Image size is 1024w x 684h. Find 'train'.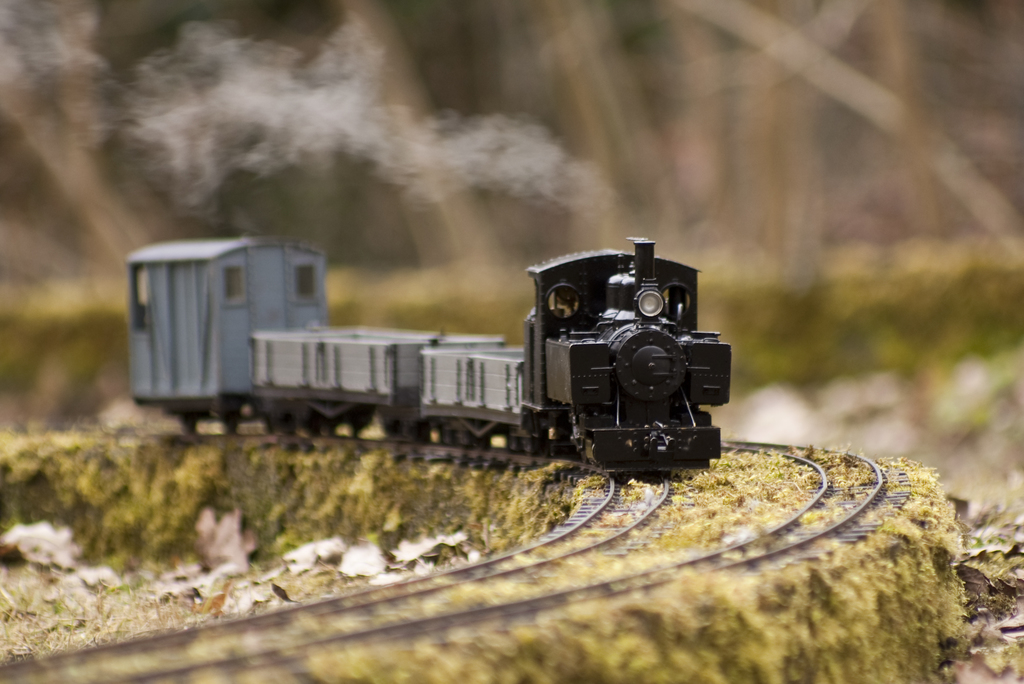
123/235/729/474.
